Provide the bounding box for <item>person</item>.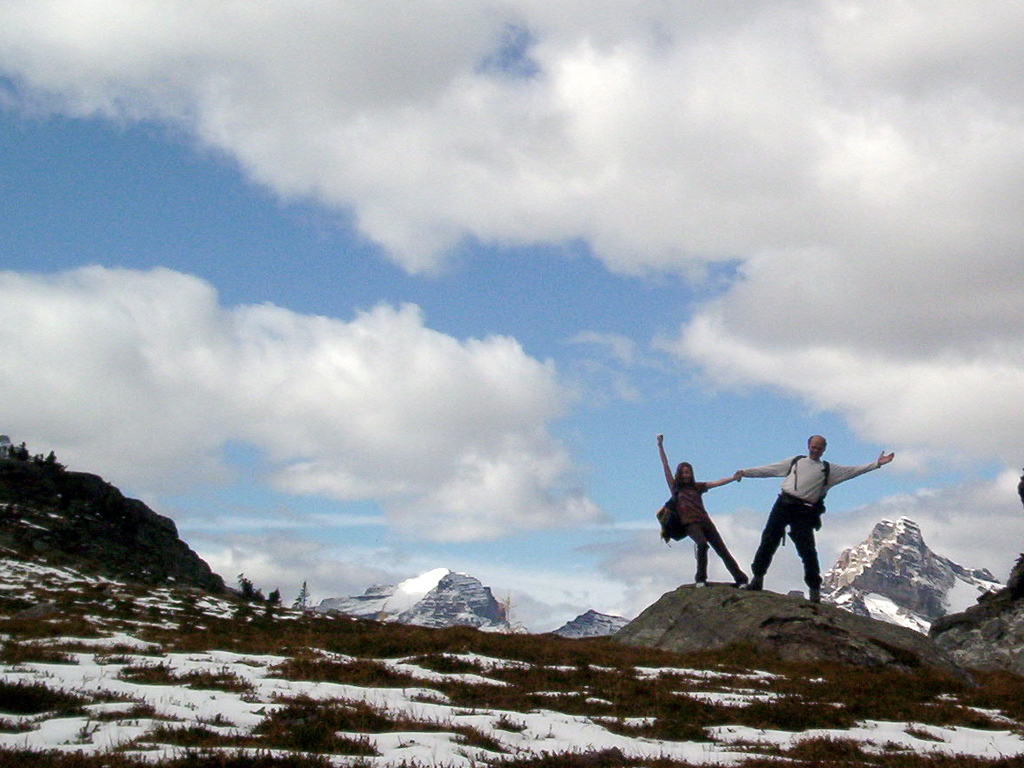
{"left": 750, "top": 424, "right": 867, "bottom": 612}.
